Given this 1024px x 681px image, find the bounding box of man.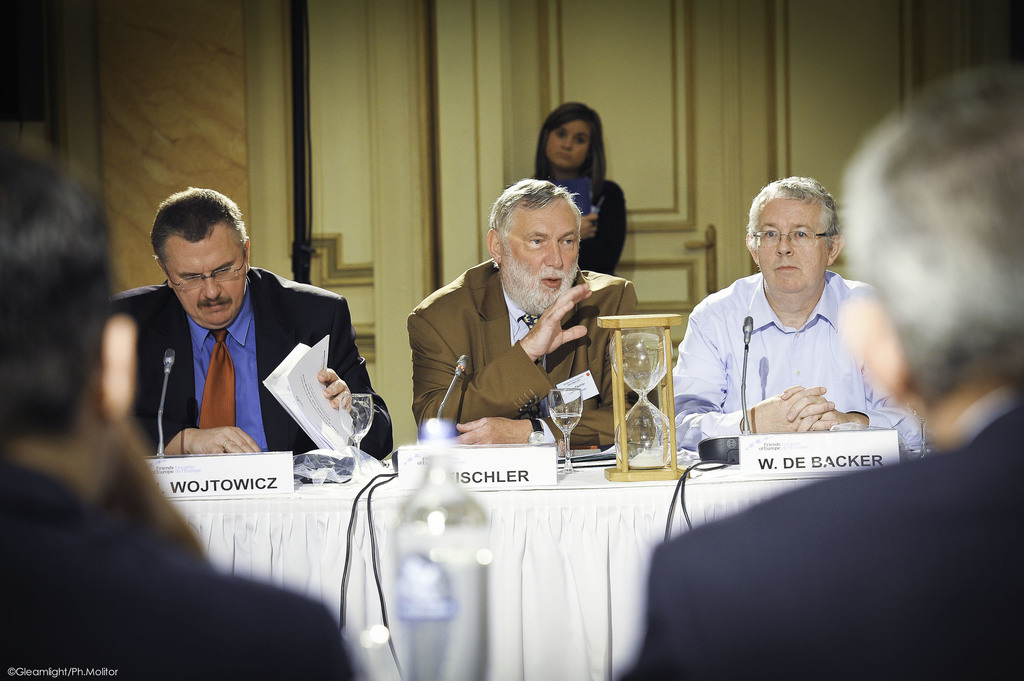
BBox(406, 177, 641, 450).
